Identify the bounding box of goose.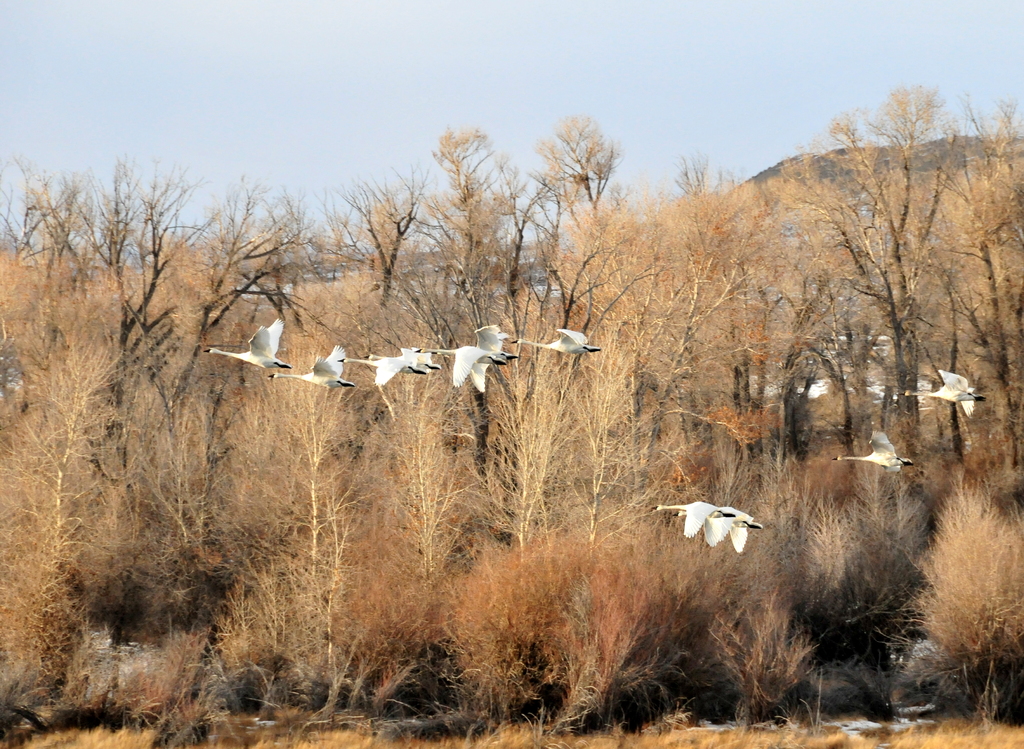
bbox(655, 498, 737, 535).
